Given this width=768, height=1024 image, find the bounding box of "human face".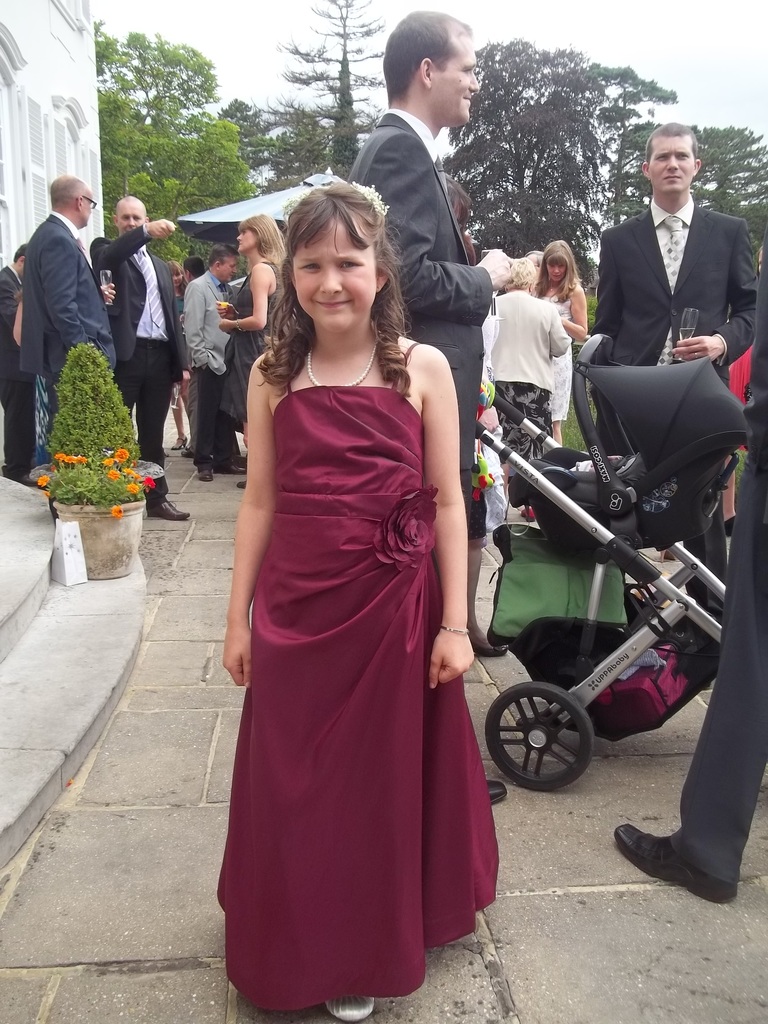
bbox=(543, 259, 568, 283).
